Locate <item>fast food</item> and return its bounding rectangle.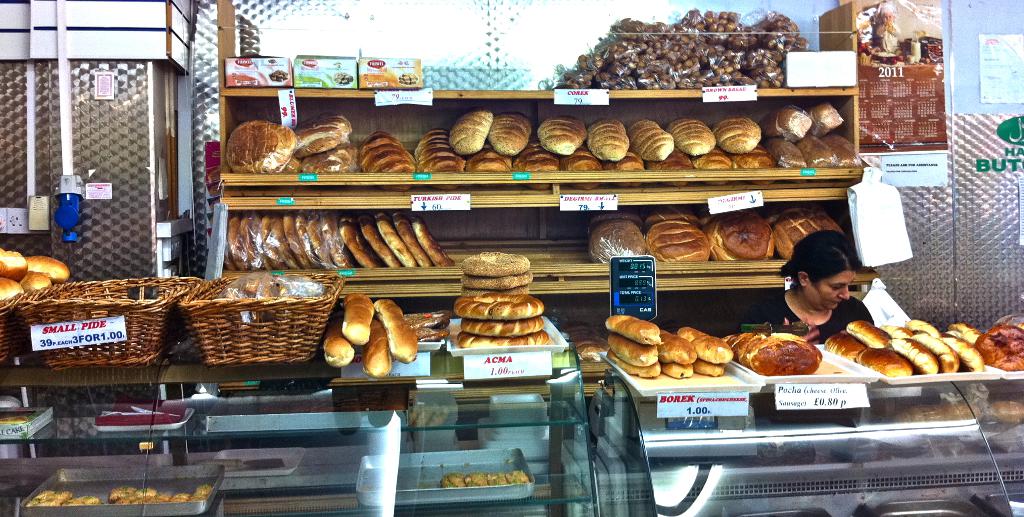
{"x1": 565, "y1": 315, "x2": 734, "y2": 381}.
